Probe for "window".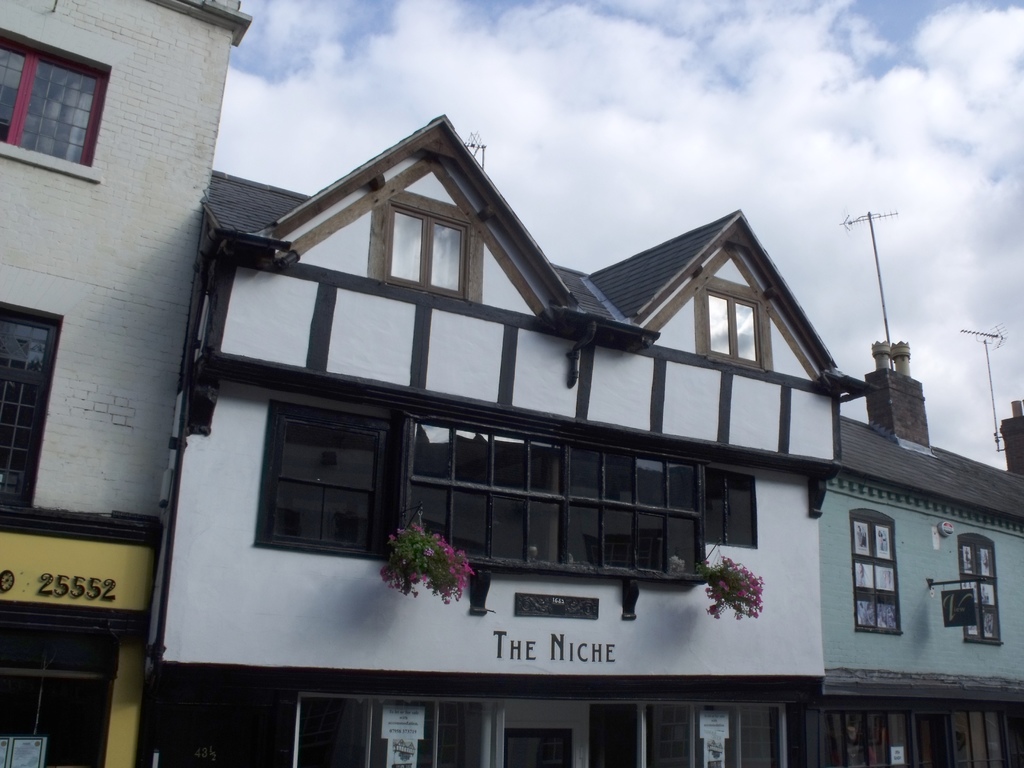
Probe result: {"left": 694, "top": 283, "right": 766, "bottom": 366}.
